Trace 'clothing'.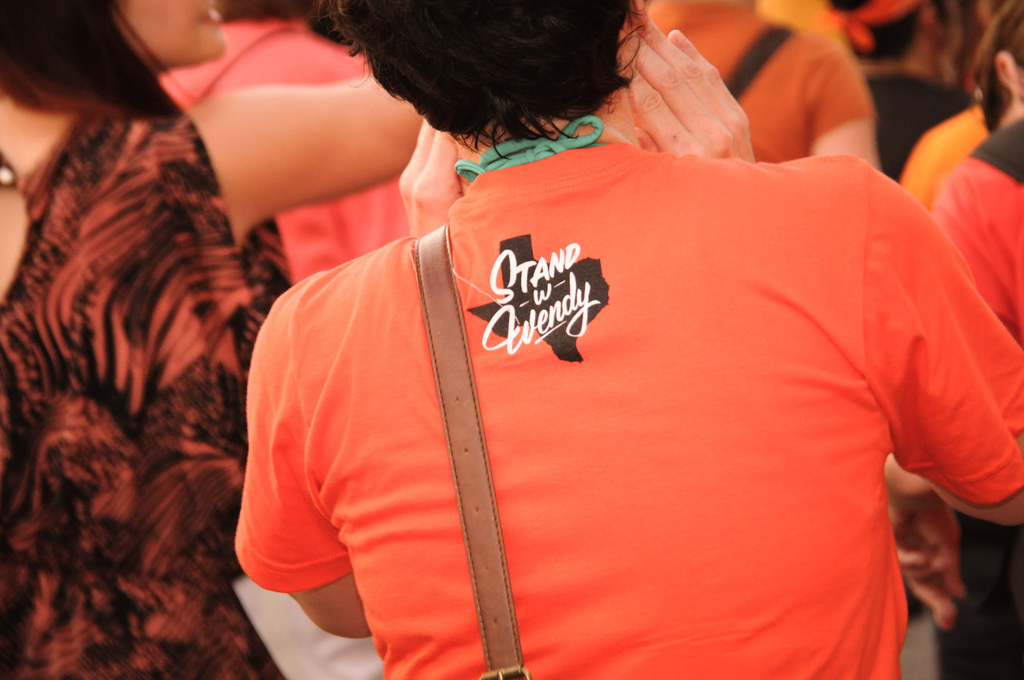
Traced to [0, 113, 290, 679].
